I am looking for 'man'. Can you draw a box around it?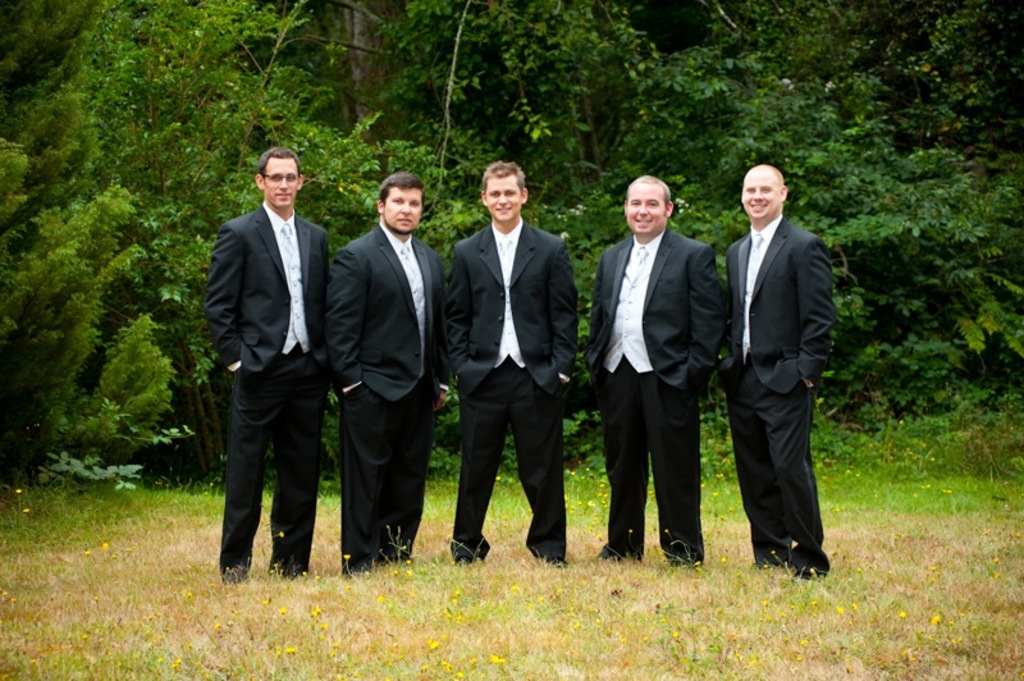
Sure, the bounding box is (704, 127, 840, 611).
